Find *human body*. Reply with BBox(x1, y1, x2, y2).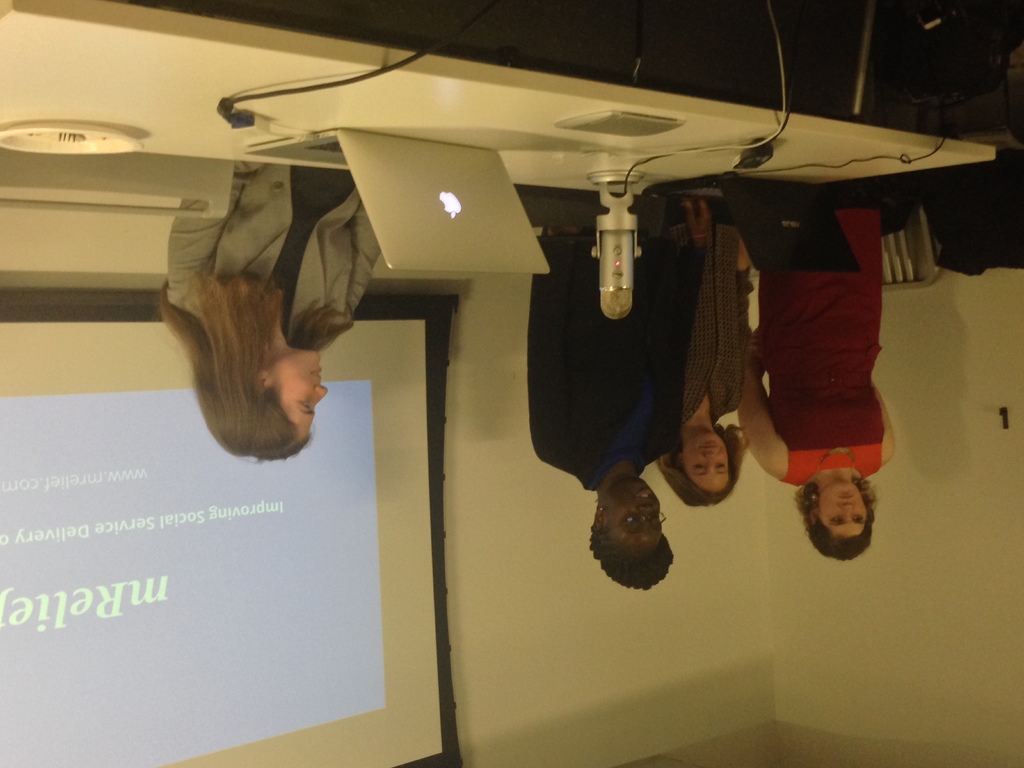
BBox(717, 169, 932, 587).
